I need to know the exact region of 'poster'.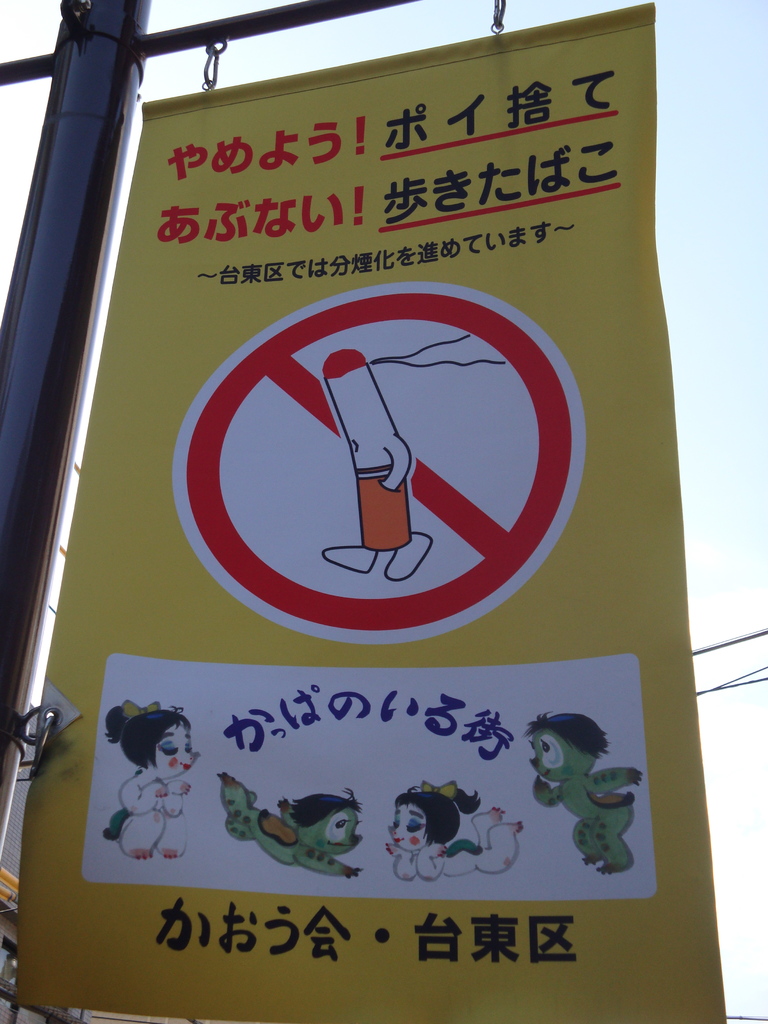
Region: 17, 3, 726, 1023.
